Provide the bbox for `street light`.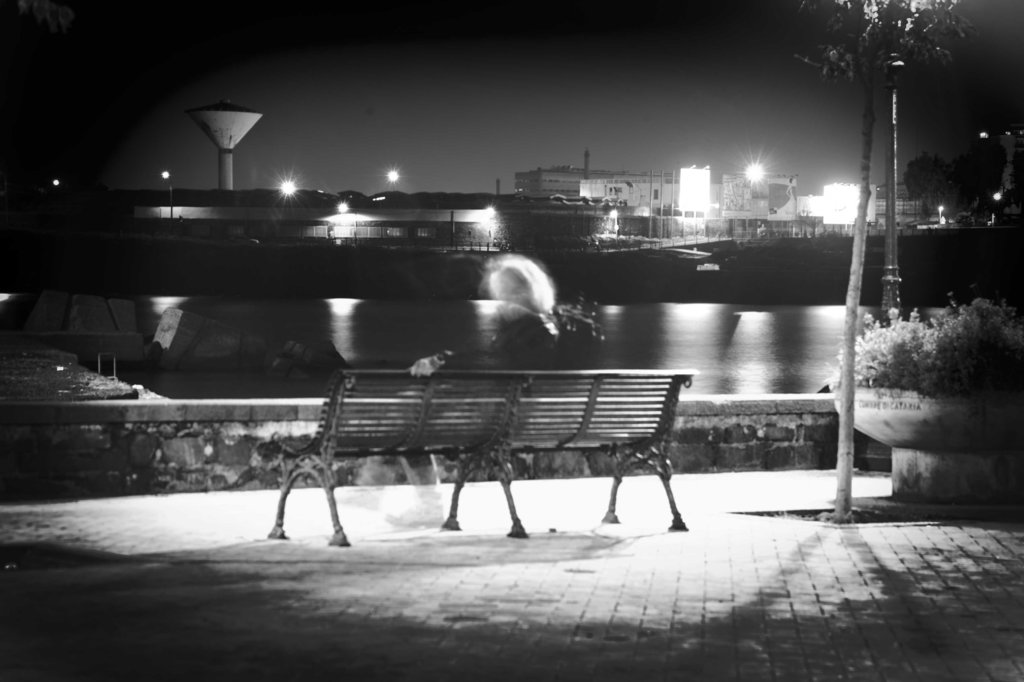
x1=883 y1=52 x2=903 y2=320.
